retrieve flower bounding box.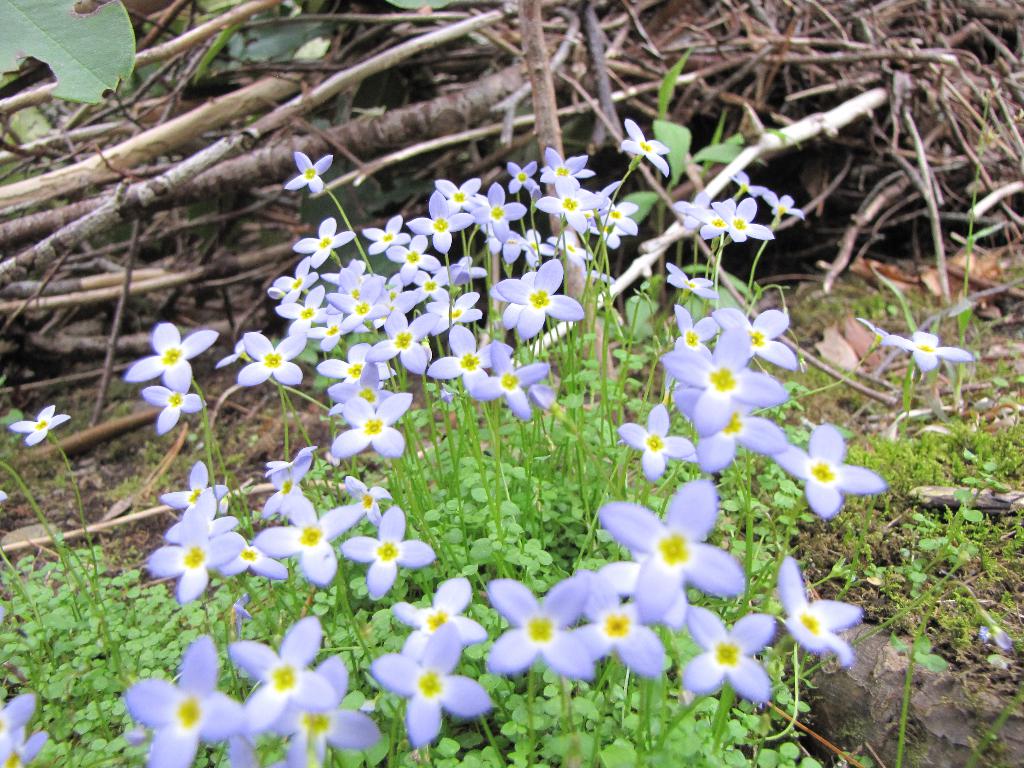
Bounding box: bbox=(10, 401, 69, 447).
